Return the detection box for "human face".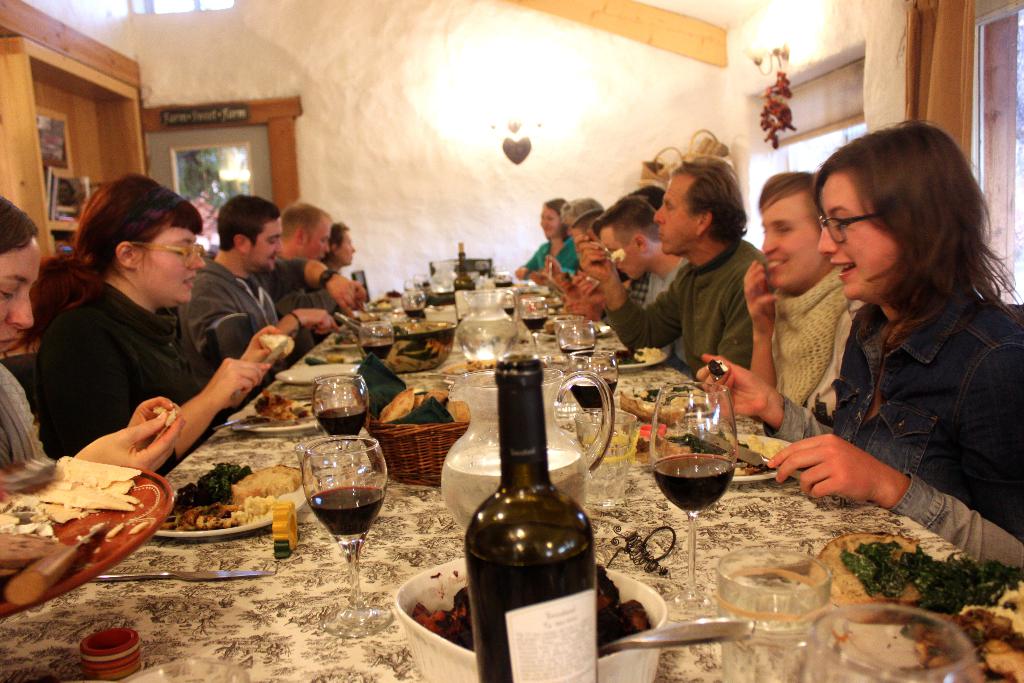
<bbox>819, 174, 895, 299</bbox>.
